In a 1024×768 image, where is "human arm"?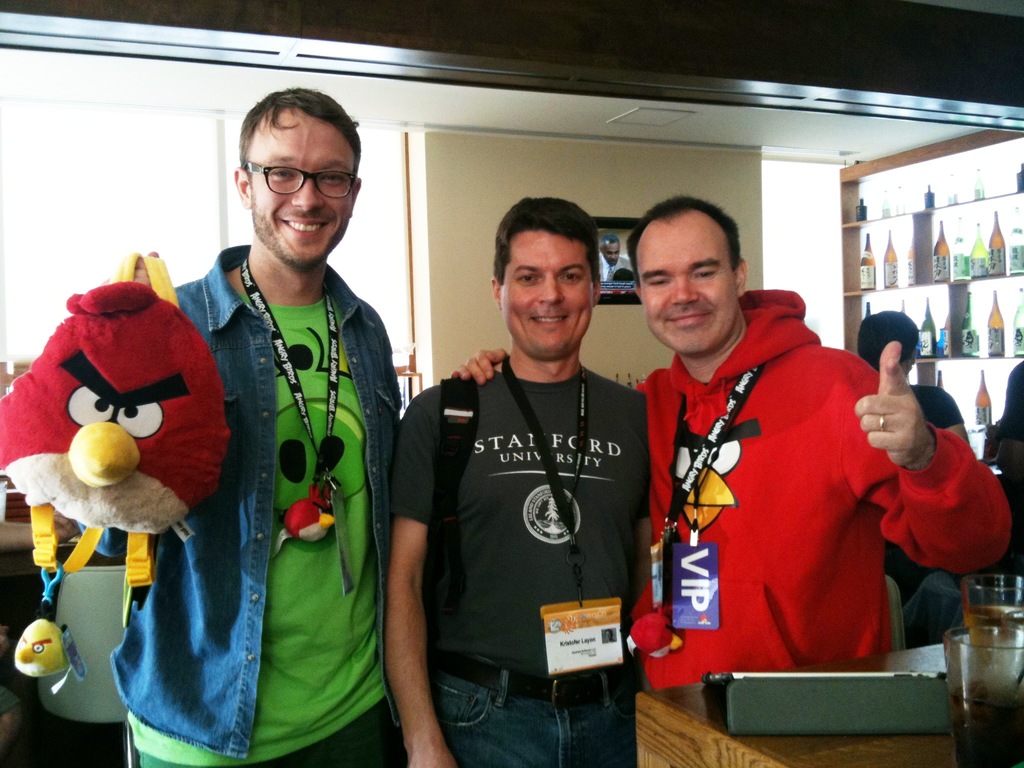
BBox(387, 387, 454, 767).
